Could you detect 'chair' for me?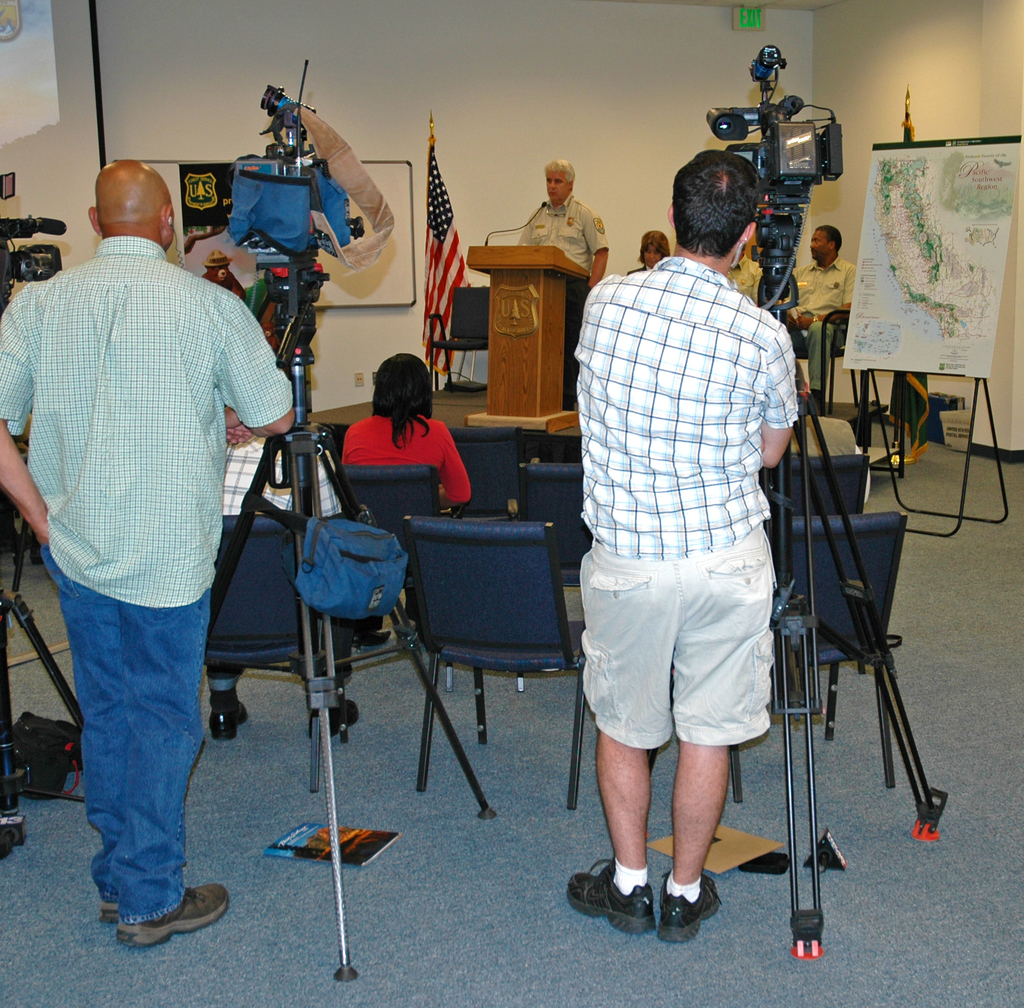
Detection result: <box>733,505,899,806</box>.
